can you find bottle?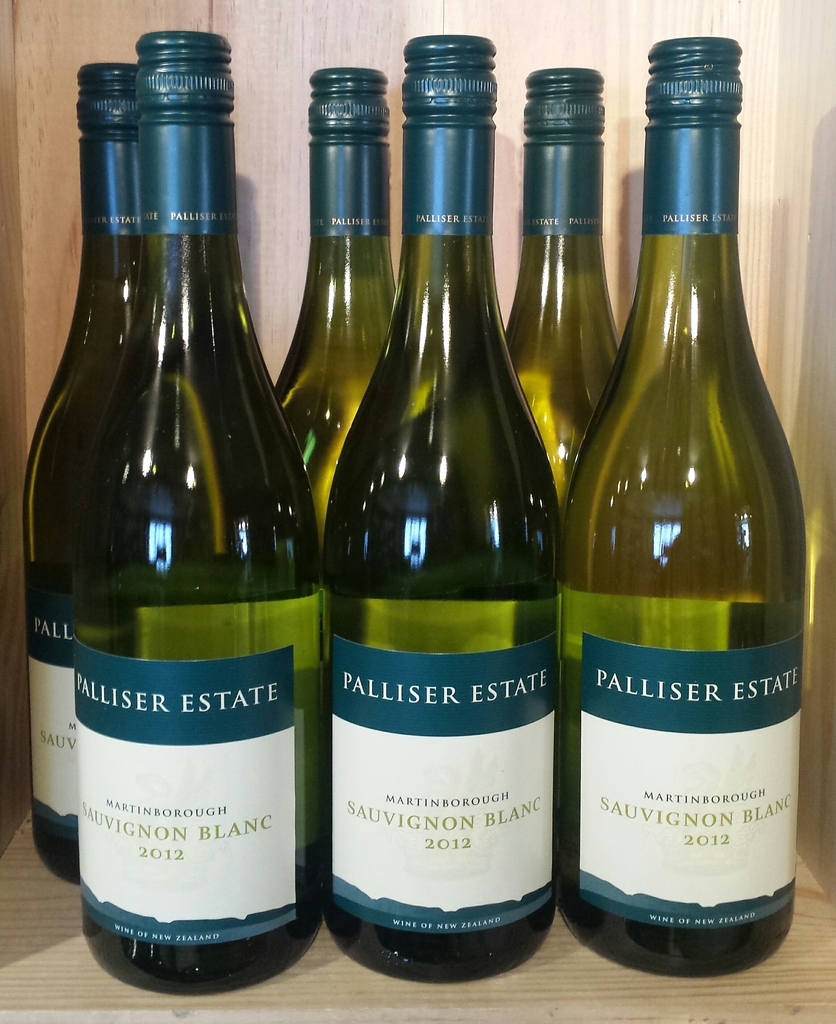
Yes, bounding box: 69/32/324/998.
